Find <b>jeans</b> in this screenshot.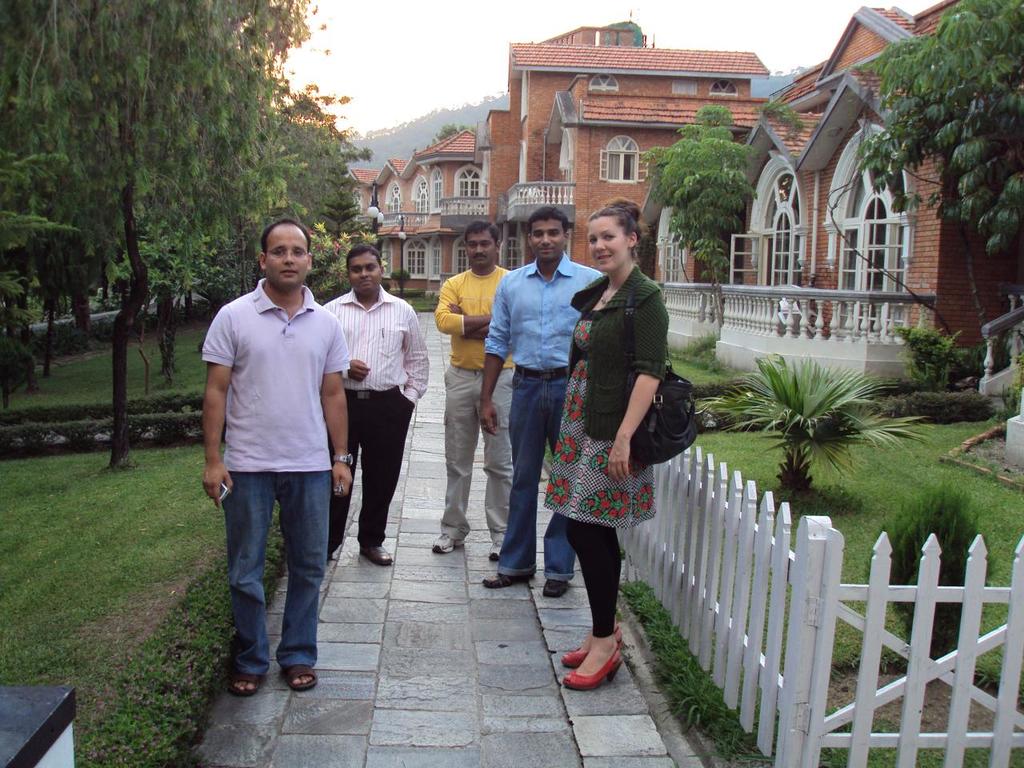
The bounding box for <b>jeans</b> is {"x1": 497, "y1": 362, "x2": 570, "y2": 576}.
